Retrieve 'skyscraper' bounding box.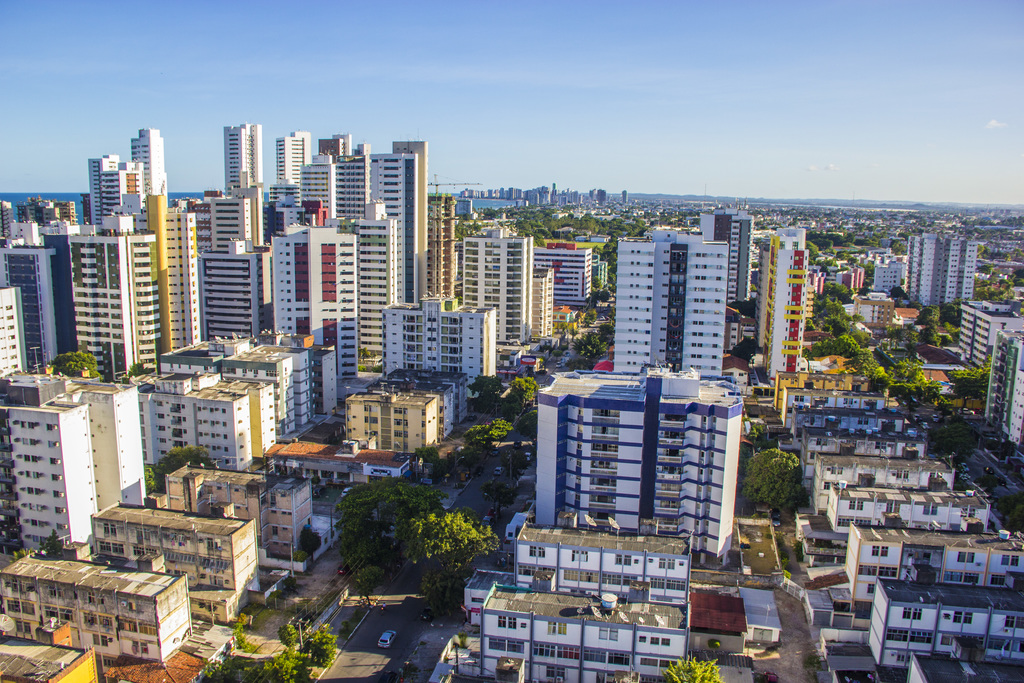
Bounding box: 274:131:311:183.
